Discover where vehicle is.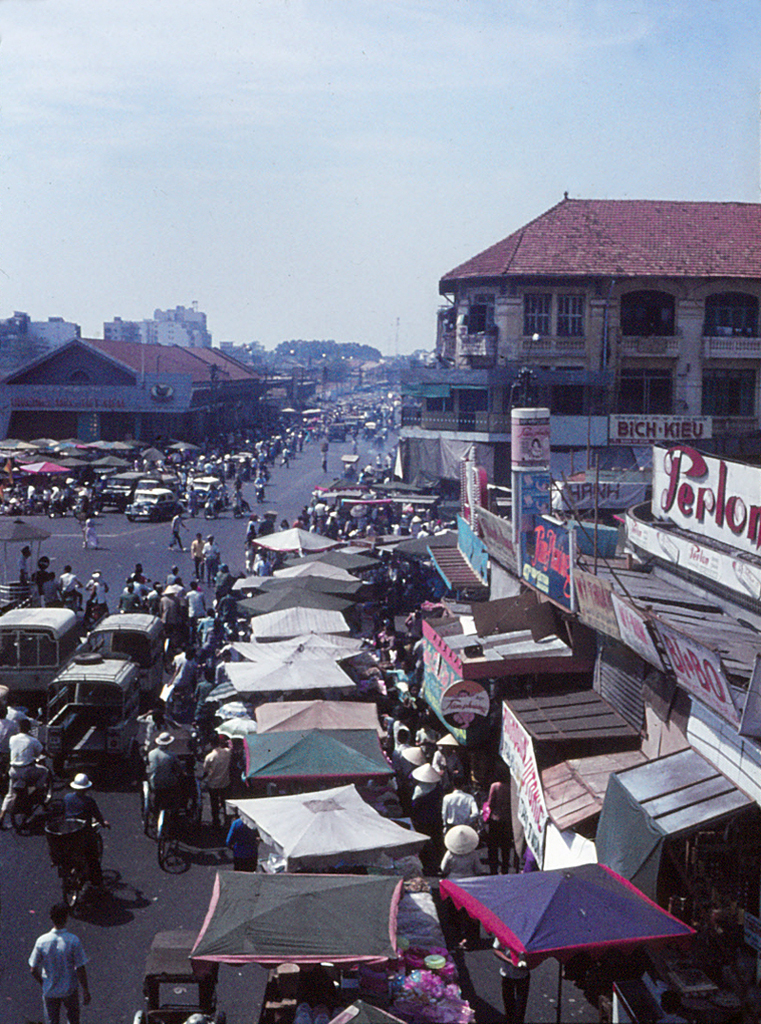
Discovered at <bbox>0, 608, 78, 695</bbox>.
